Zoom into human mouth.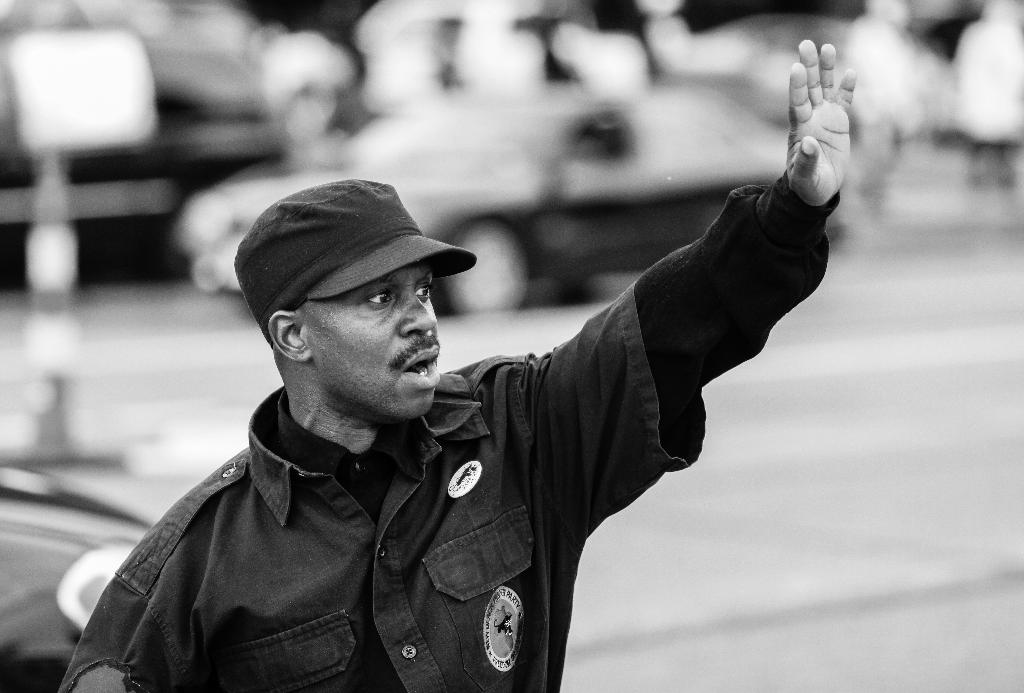
Zoom target: x1=397, y1=342, x2=440, y2=389.
